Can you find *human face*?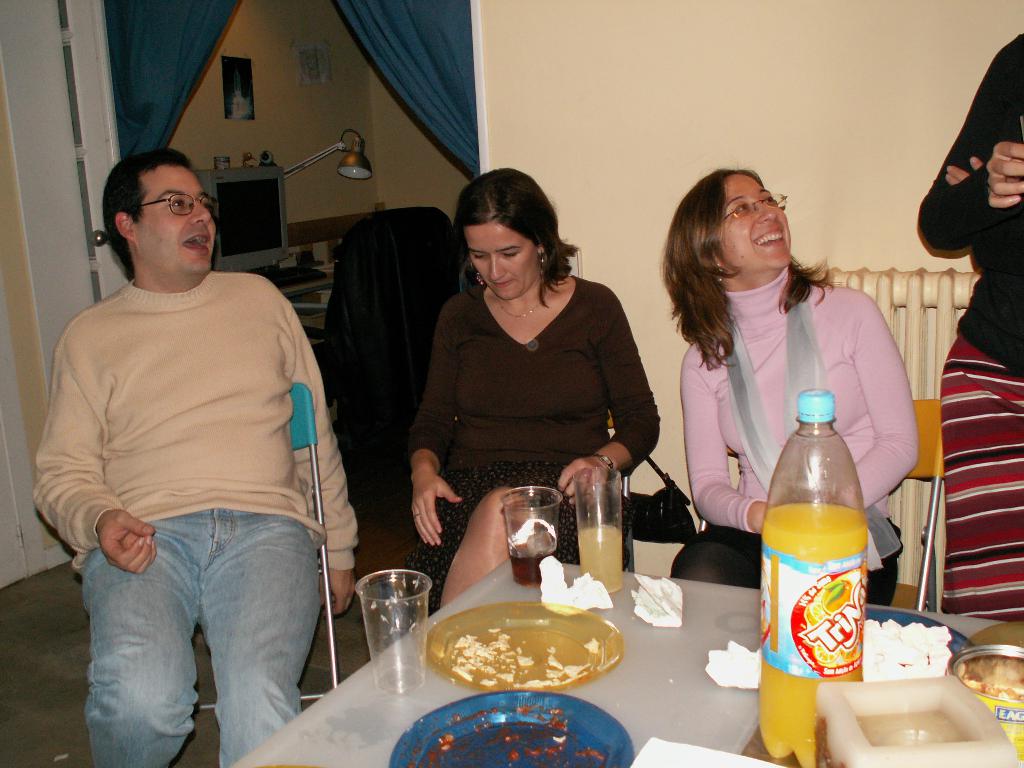
Yes, bounding box: l=719, t=175, r=790, b=267.
